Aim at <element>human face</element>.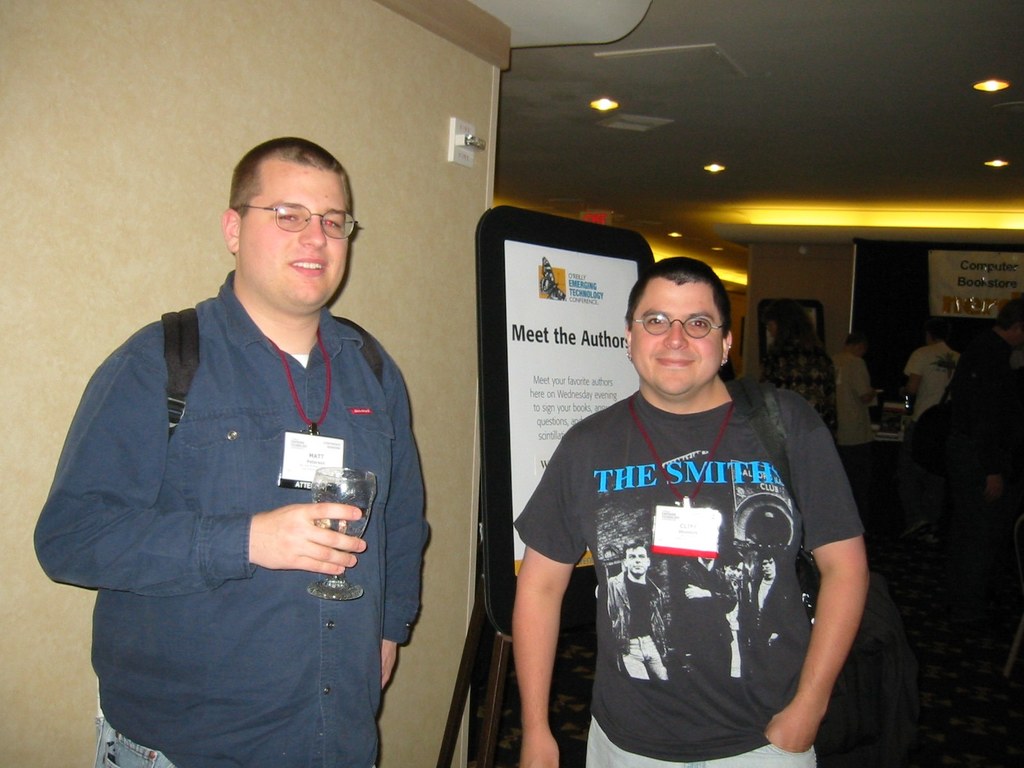
Aimed at {"x1": 239, "y1": 151, "x2": 346, "y2": 316}.
